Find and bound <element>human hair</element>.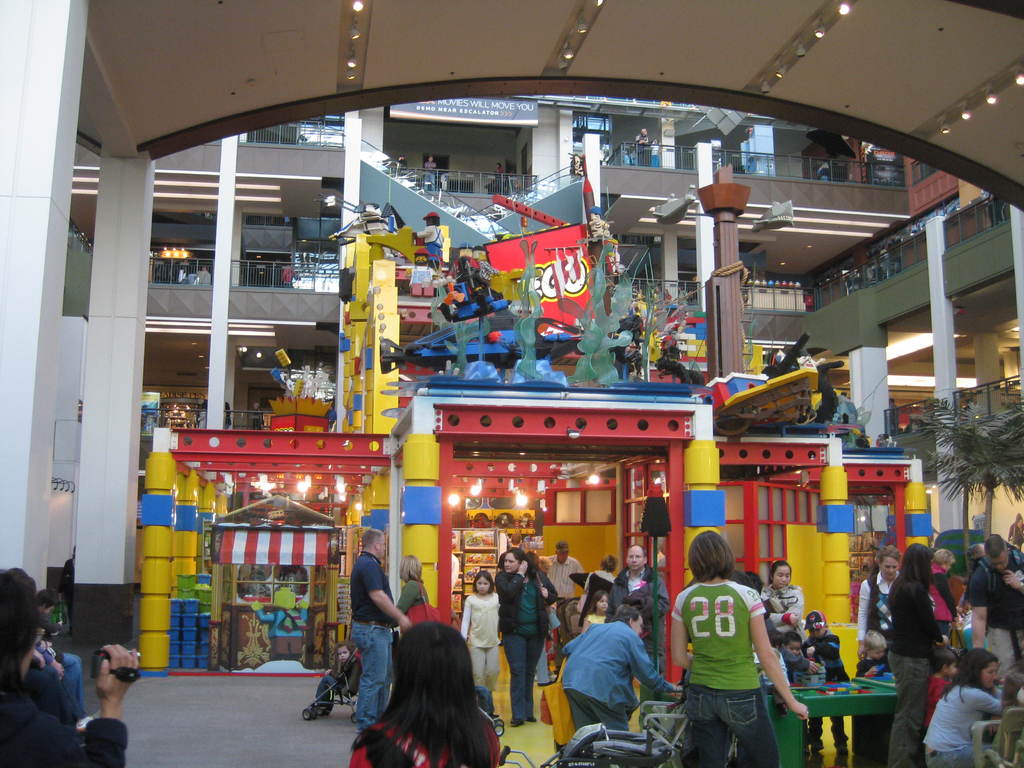
Bound: bbox=[0, 568, 42, 758].
